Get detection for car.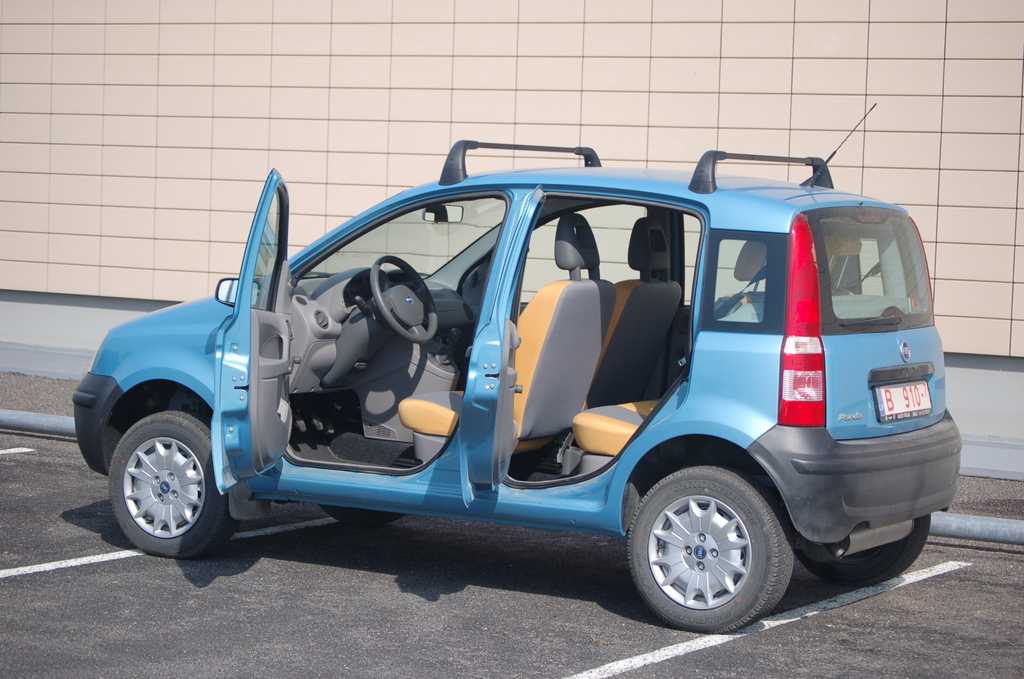
Detection: 84/145/946/624.
